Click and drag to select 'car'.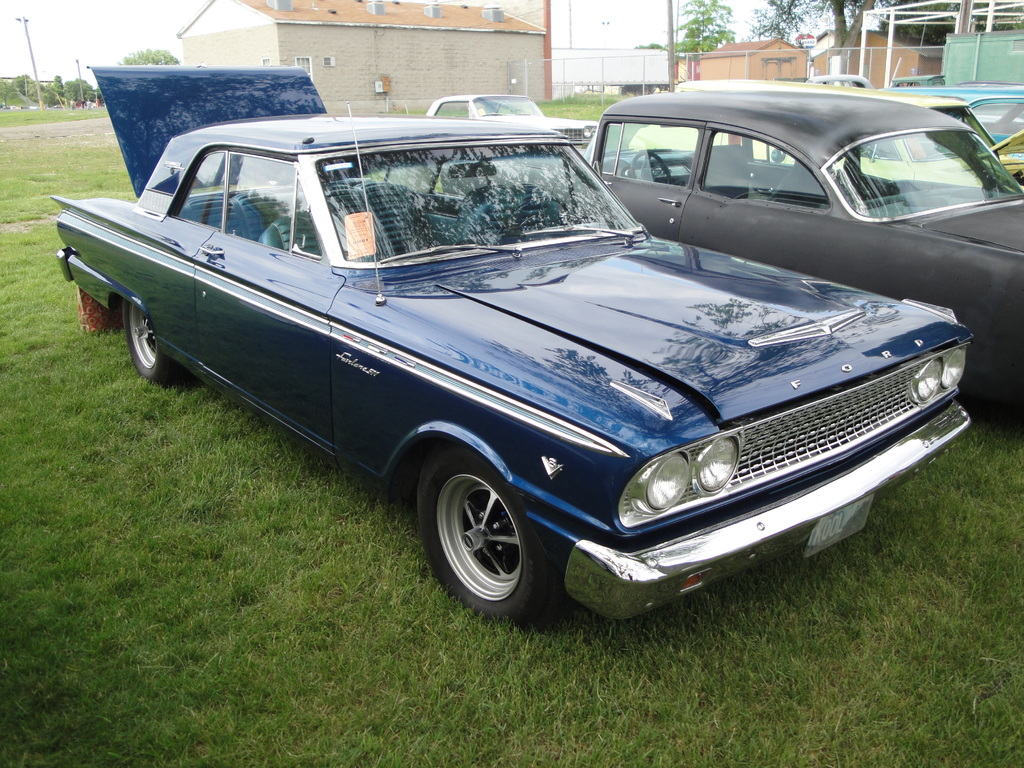
Selection: x1=804 y1=72 x2=876 y2=90.
